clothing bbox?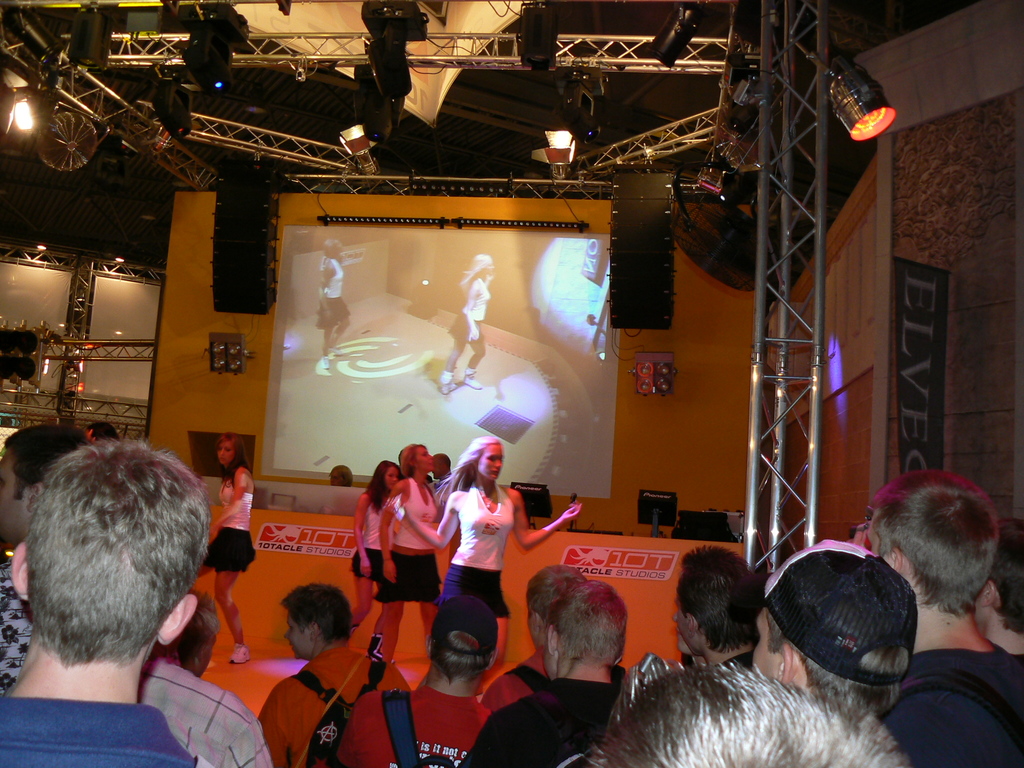
box(467, 675, 625, 767)
